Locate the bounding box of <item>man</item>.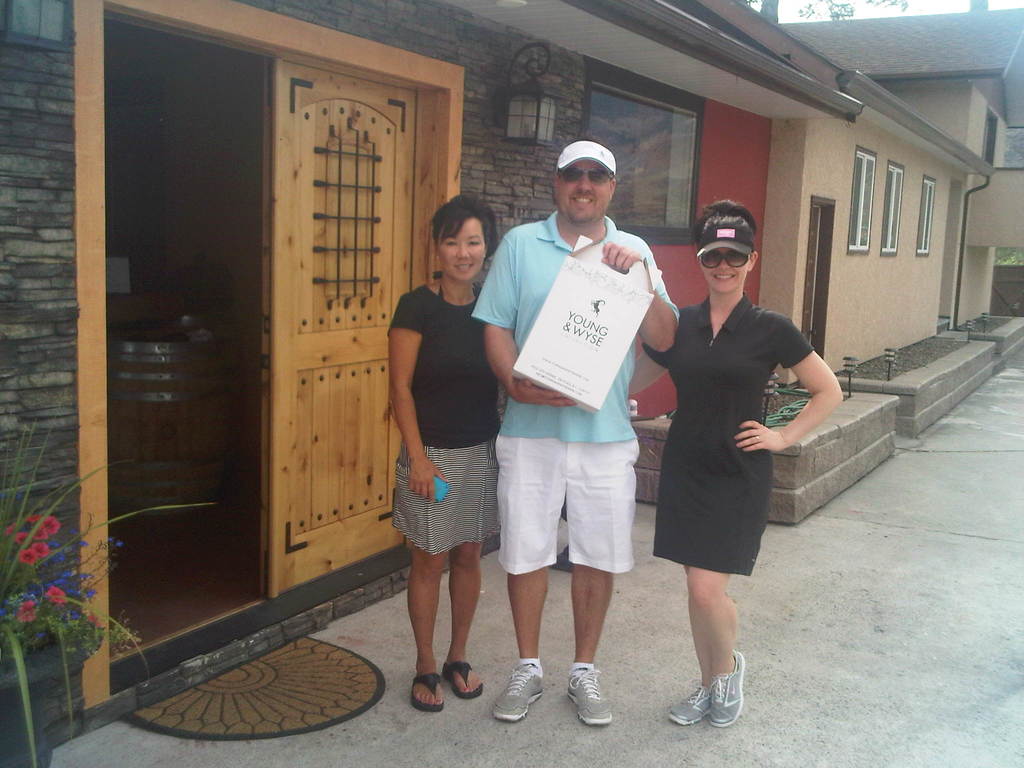
Bounding box: BBox(474, 138, 678, 728).
